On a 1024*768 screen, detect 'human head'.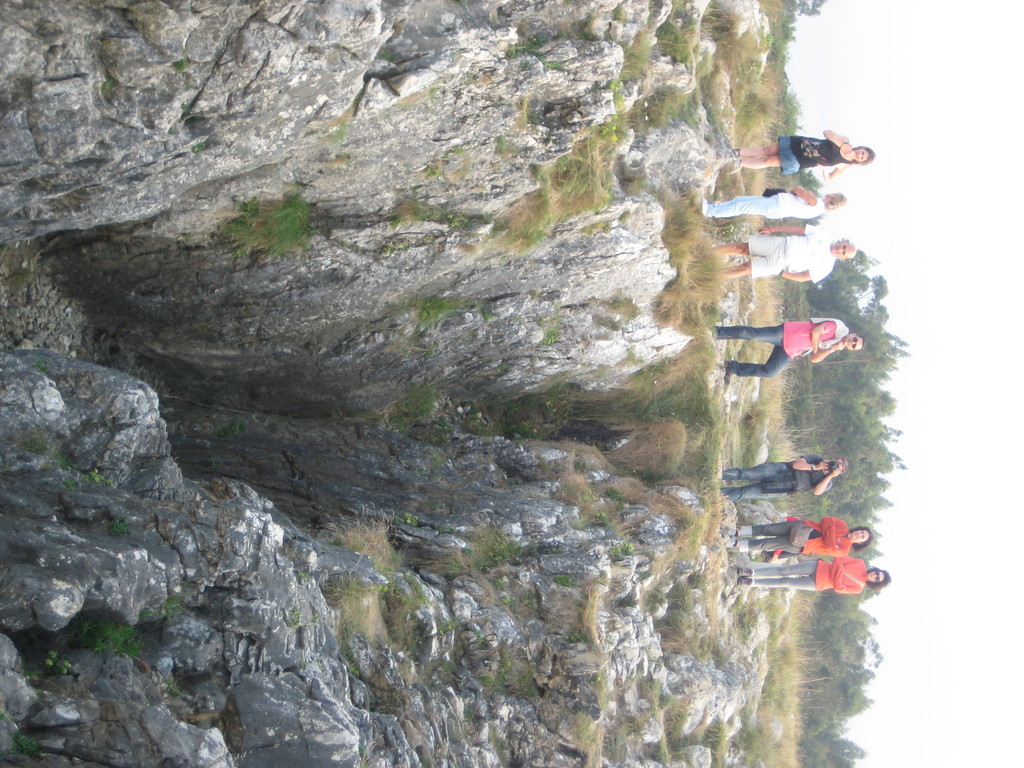
bbox=(829, 458, 846, 477).
